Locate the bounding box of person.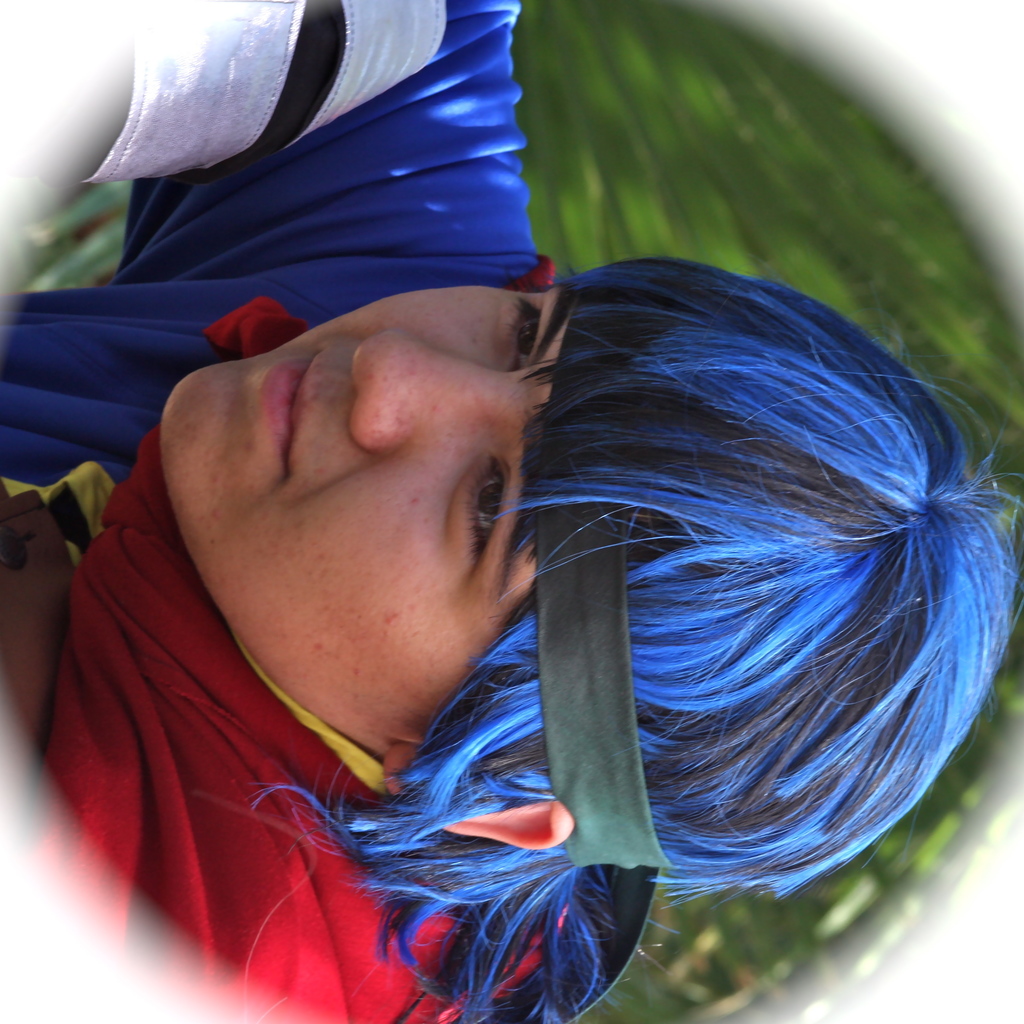
Bounding box: <box>73,102,1011,1007</box>.
